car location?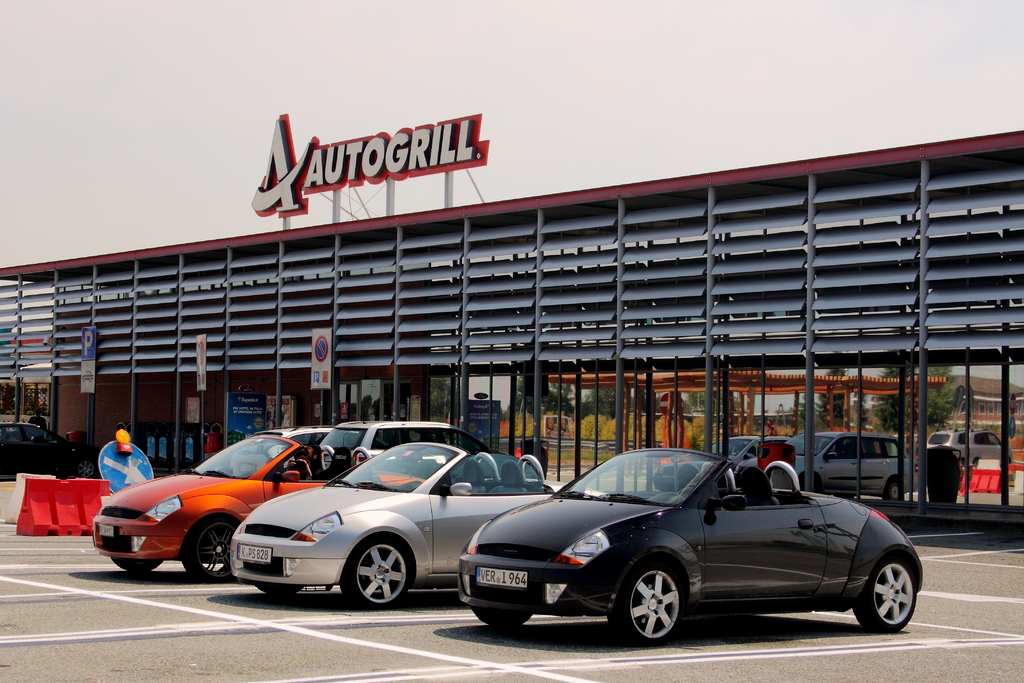
bbox=(460, 449, 924, 649)
